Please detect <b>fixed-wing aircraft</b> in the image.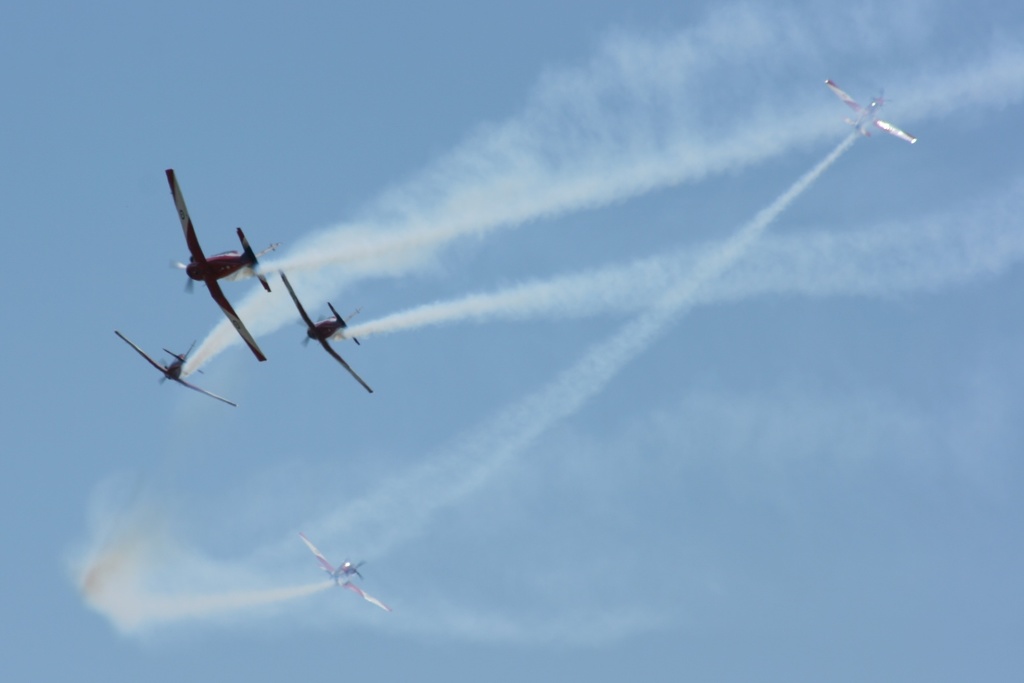
box(279, 269, 372, 393).
